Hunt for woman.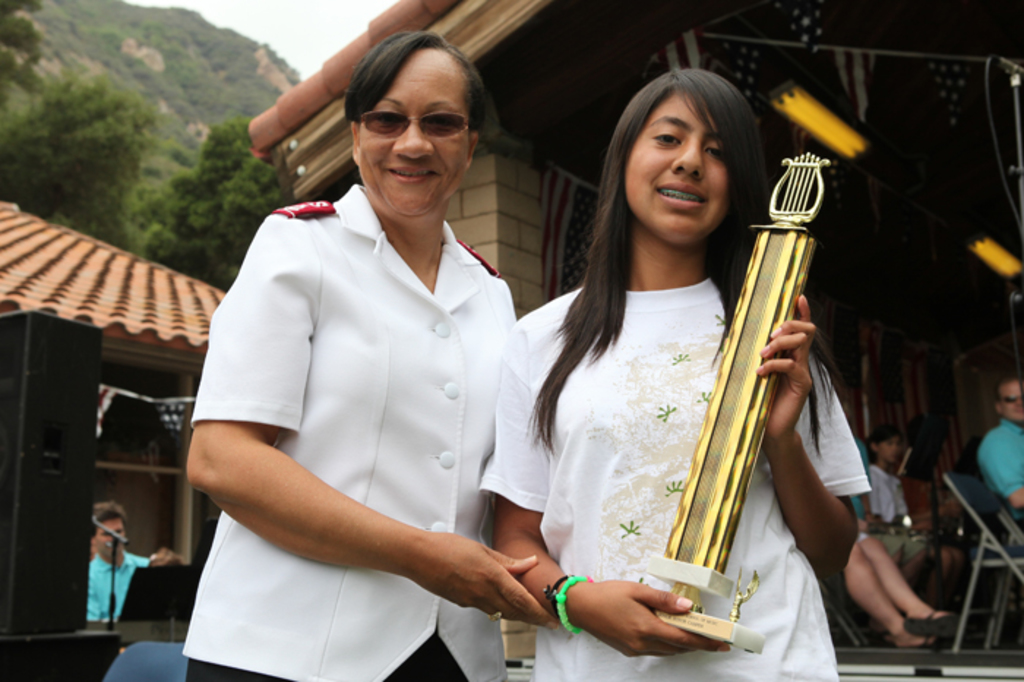
Hunted down at 178 29 562 681.
